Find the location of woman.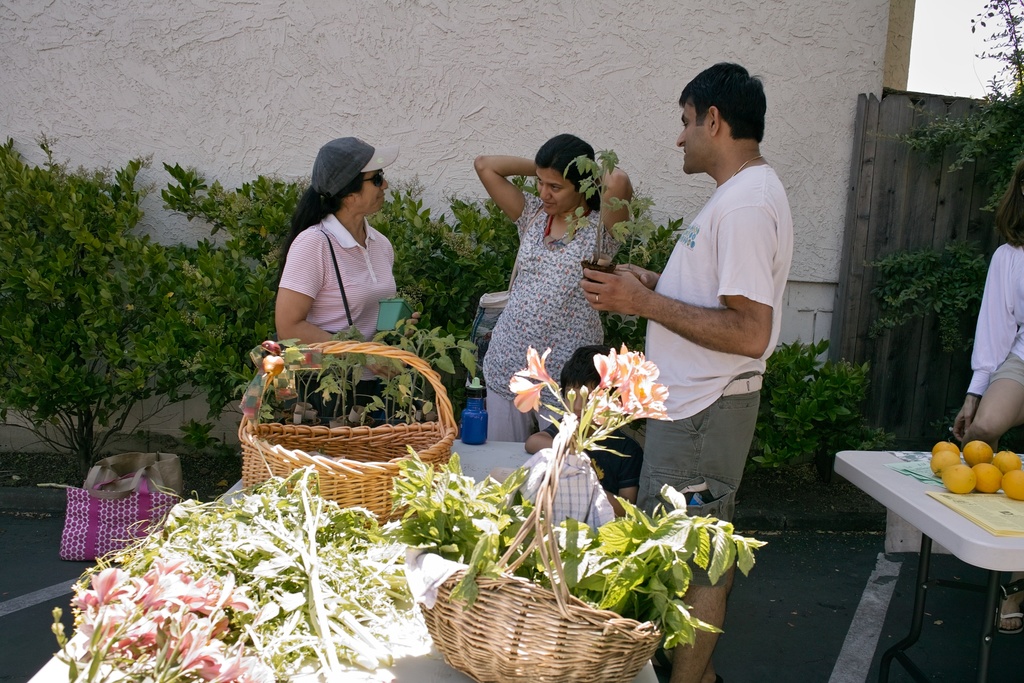
Location: <bbox>273, 135, 412, 381</bbox>.
